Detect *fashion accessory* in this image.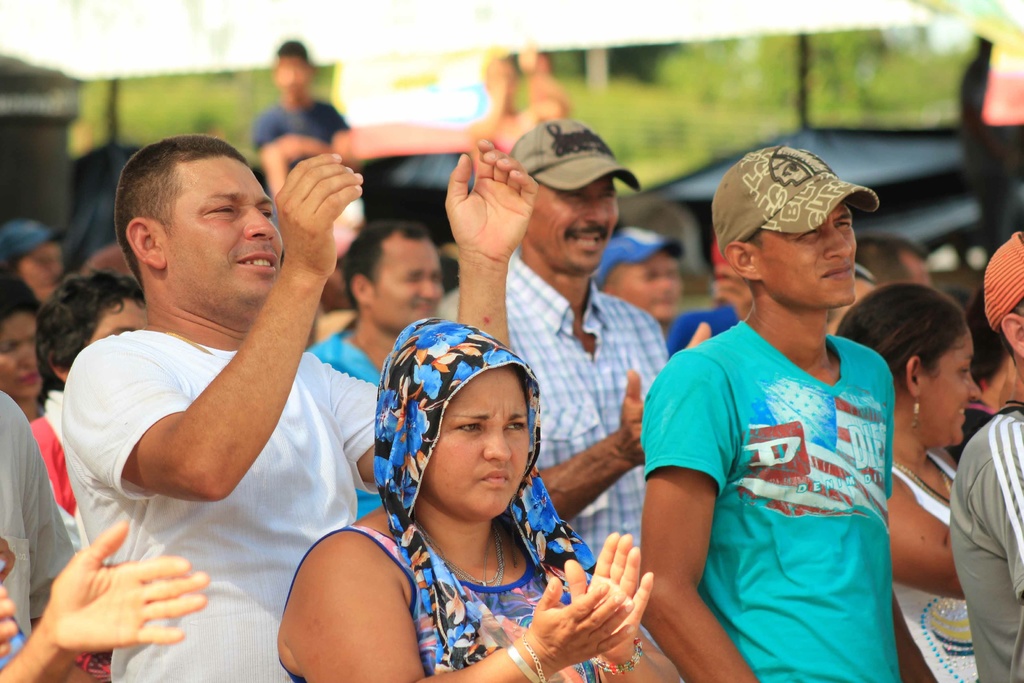
Detection: 525,638,545,682.
